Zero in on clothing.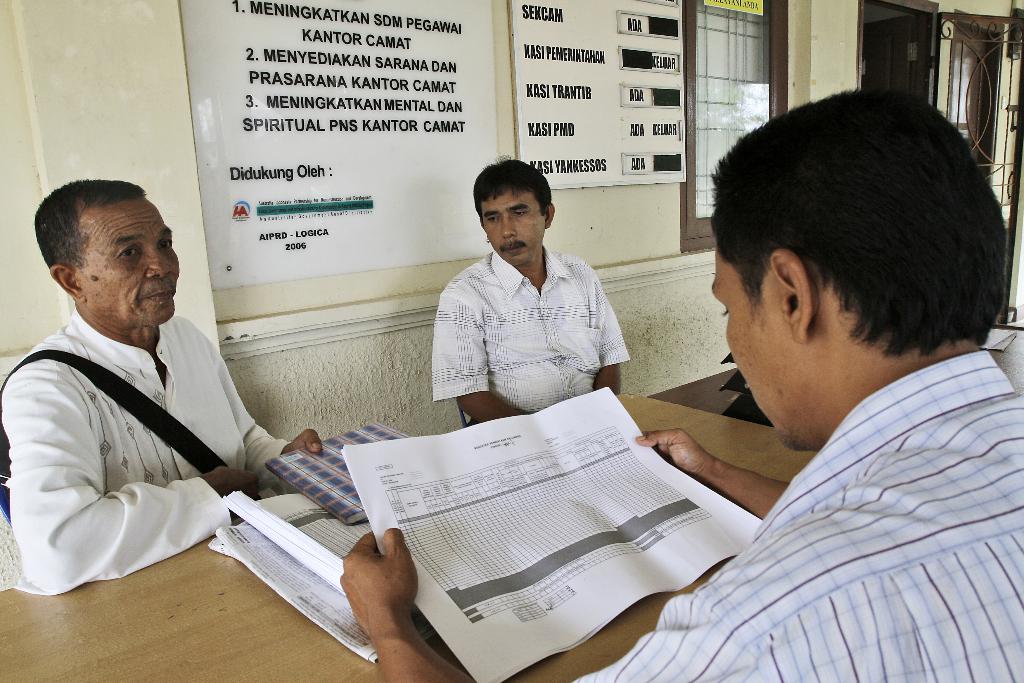
Zeroed in: rect(568, 349, 1023, 682).
